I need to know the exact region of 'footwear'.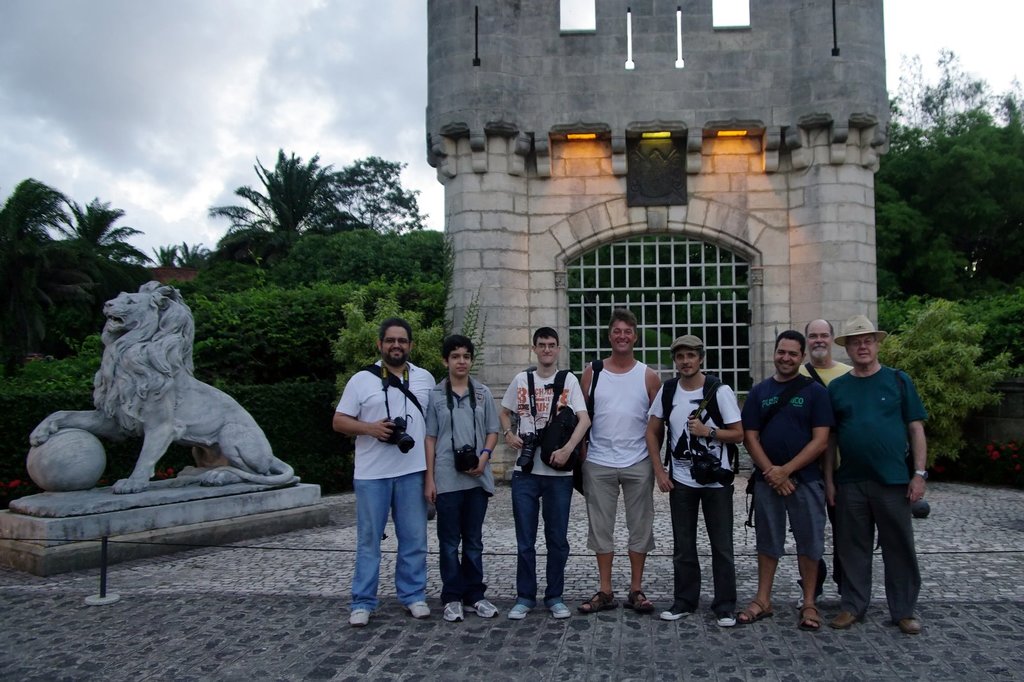
Region: locate(545, 597, 575, 619).
